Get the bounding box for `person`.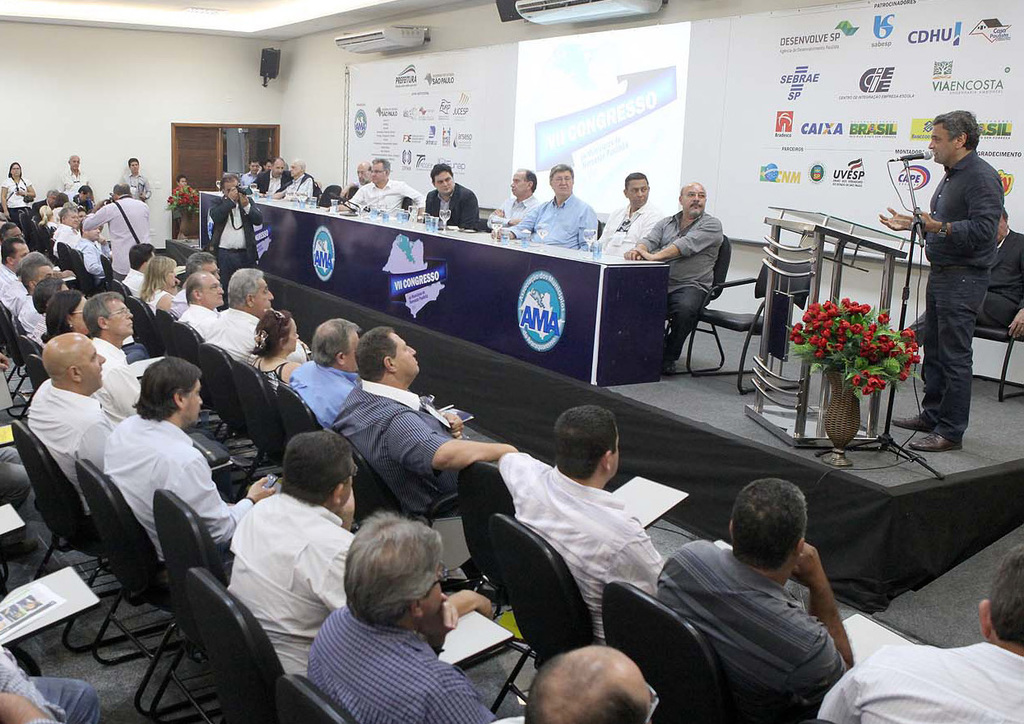
locate(206, 175, 254, 272).
